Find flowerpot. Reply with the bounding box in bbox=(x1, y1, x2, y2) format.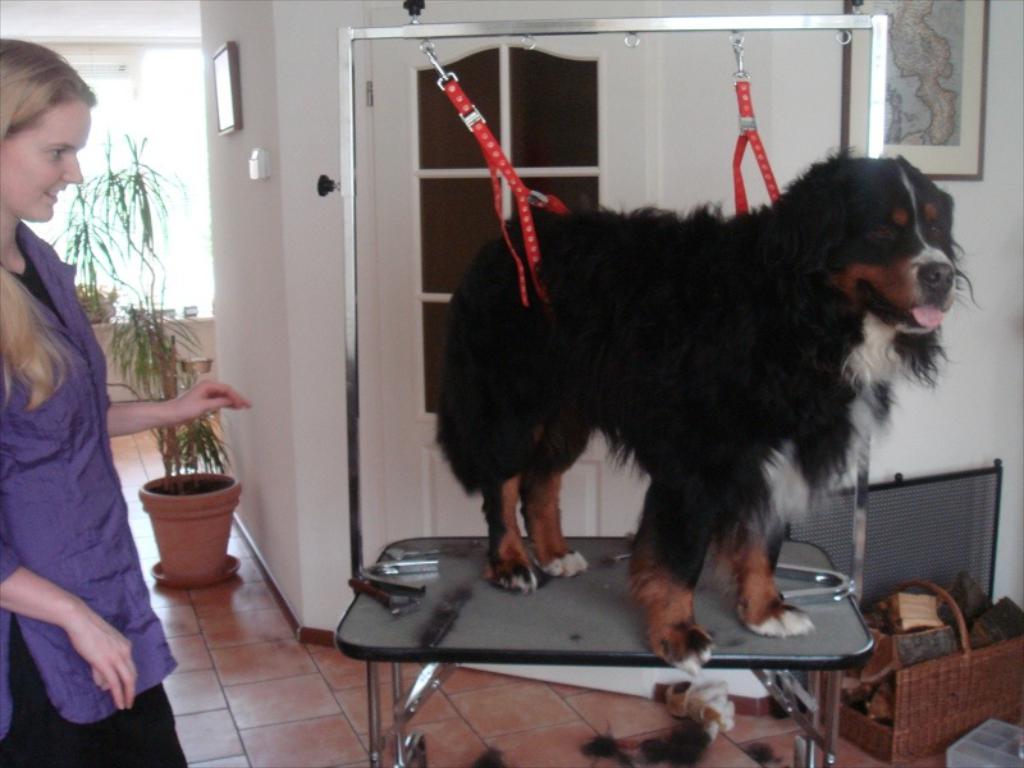
bbox=(132, 471, 233, 595).
